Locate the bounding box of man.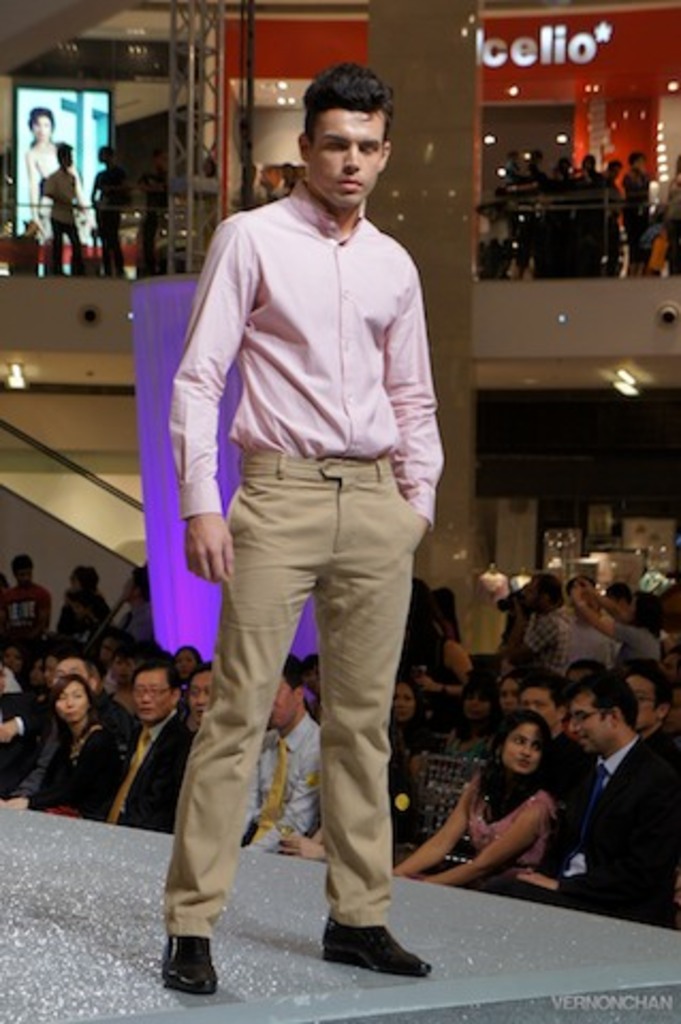
Bounding box: select_region(90, 145, 126, 275).
